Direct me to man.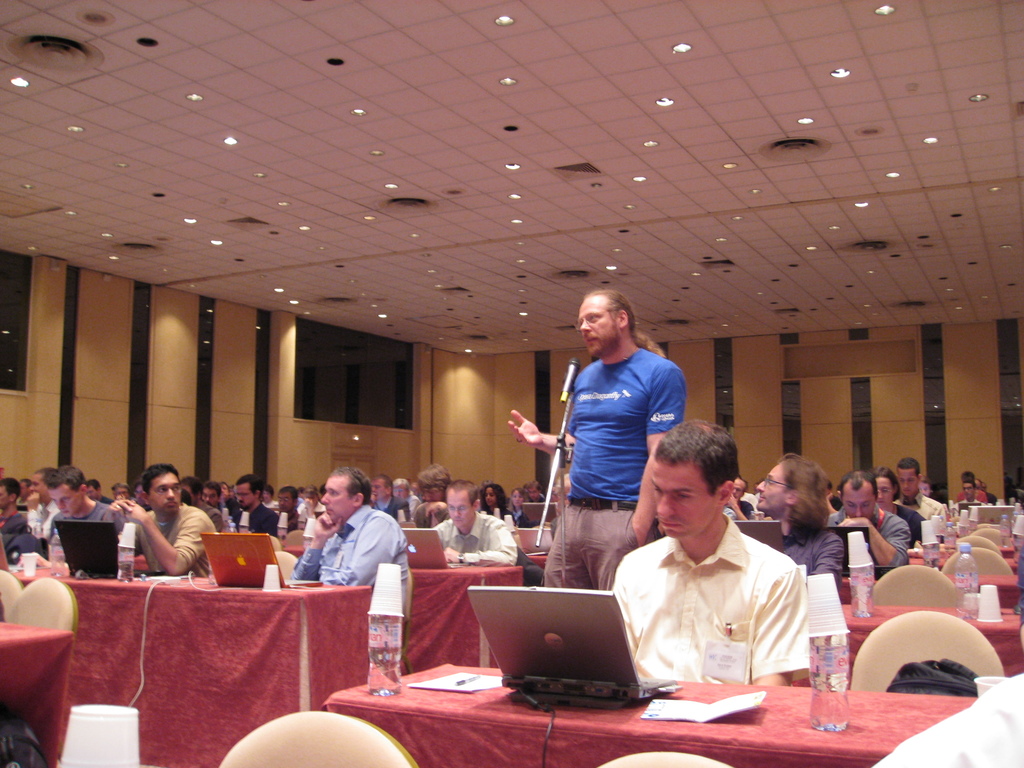
Direction: <box>726,479,754,524</box>.
